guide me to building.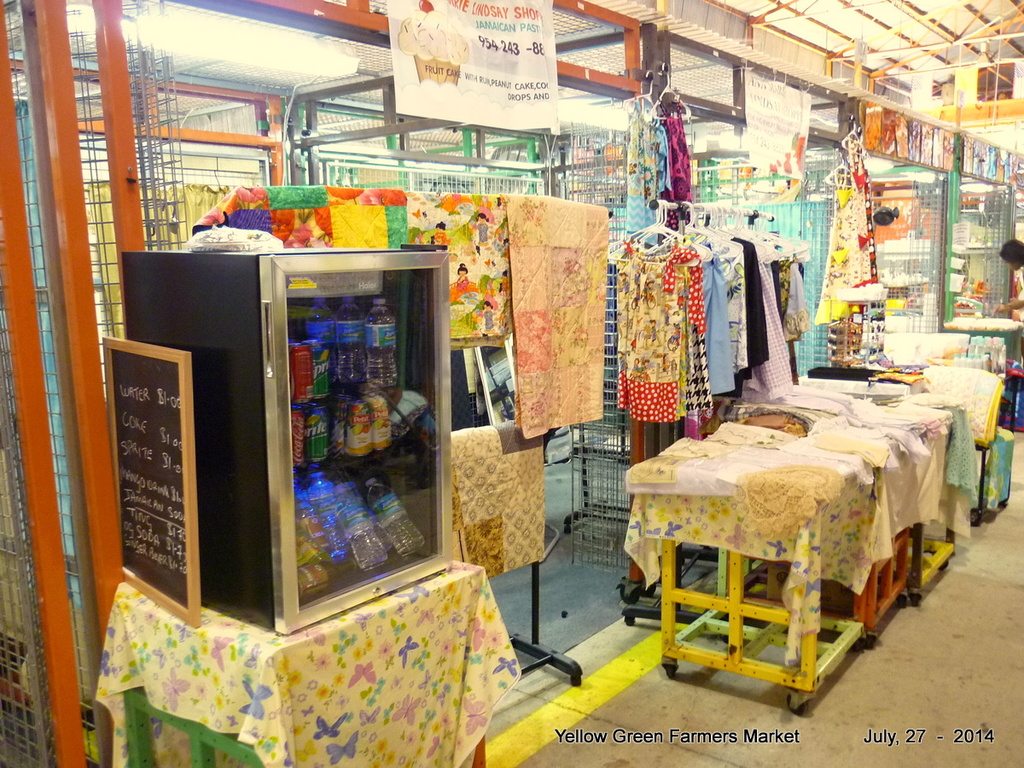
Guidance: <bbox>0, 0, 1023, 767</bbox>.
